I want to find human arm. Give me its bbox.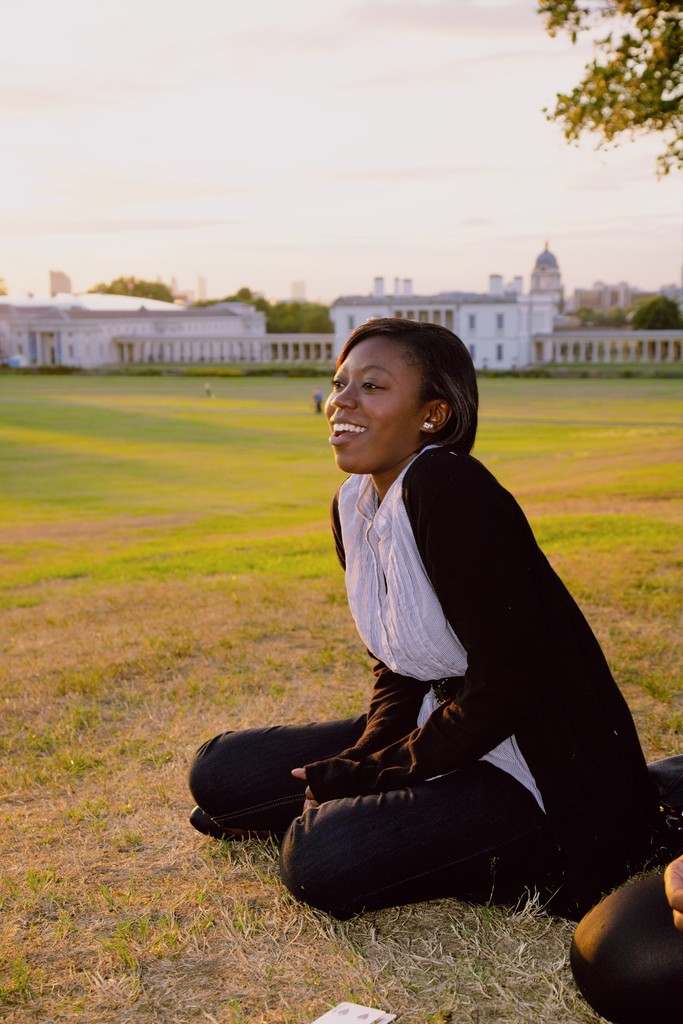
(295,452,555,807).
